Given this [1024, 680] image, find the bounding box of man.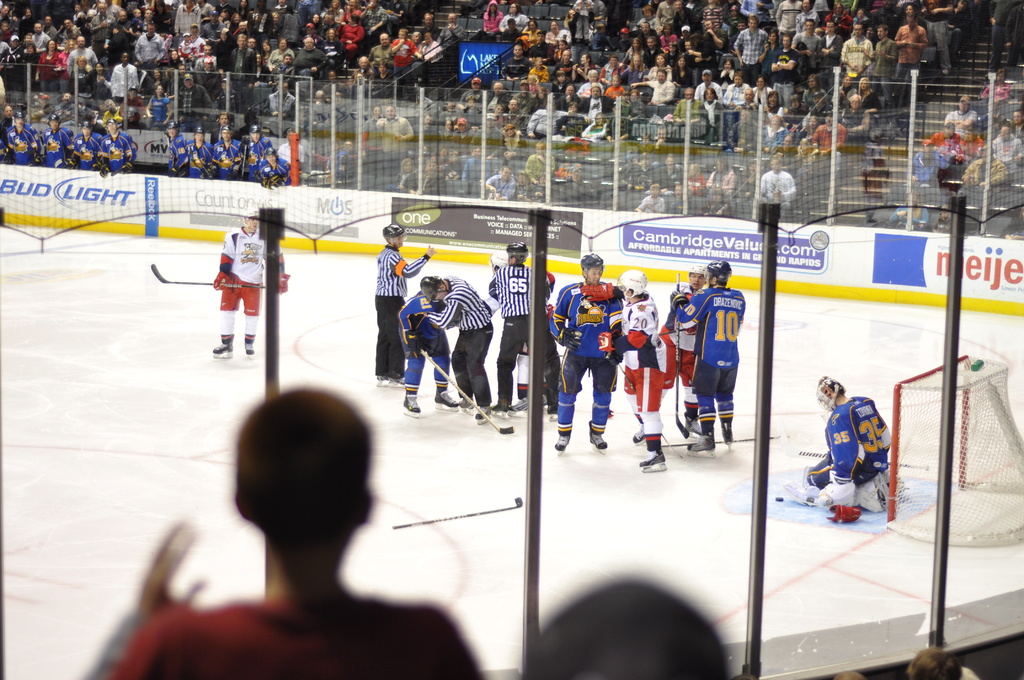
locate(790, 17, 822, 72).
